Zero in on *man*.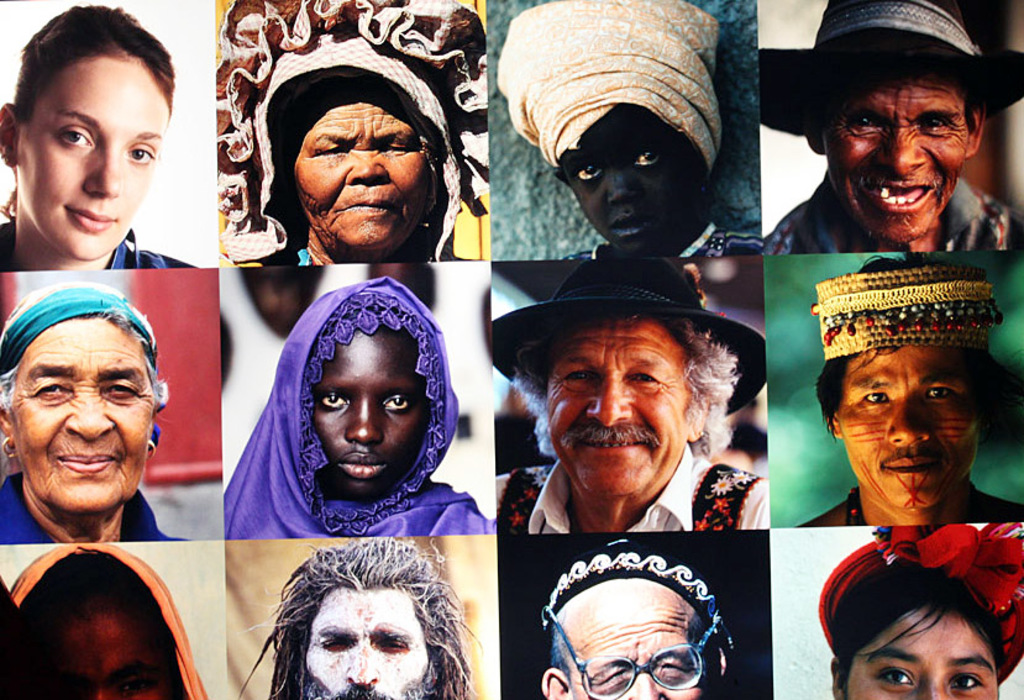
Zeroed in: <bbox>800, 253, 1023, 527</bbox>.
